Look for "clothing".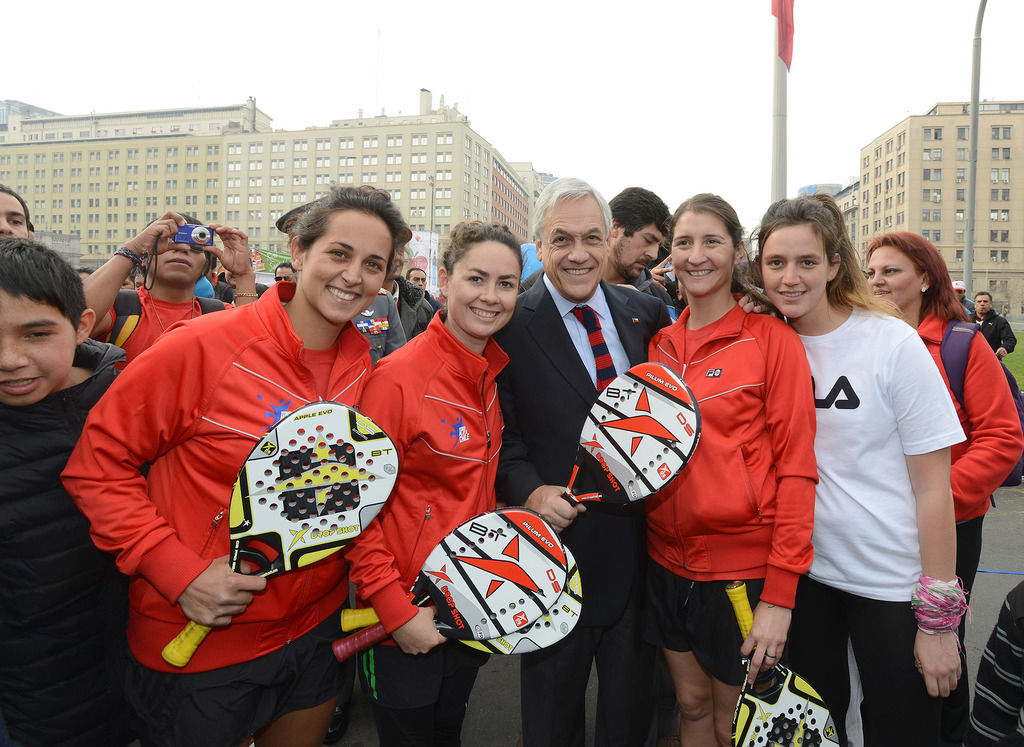
Found: bbox=(140, 283, 403, 643).
